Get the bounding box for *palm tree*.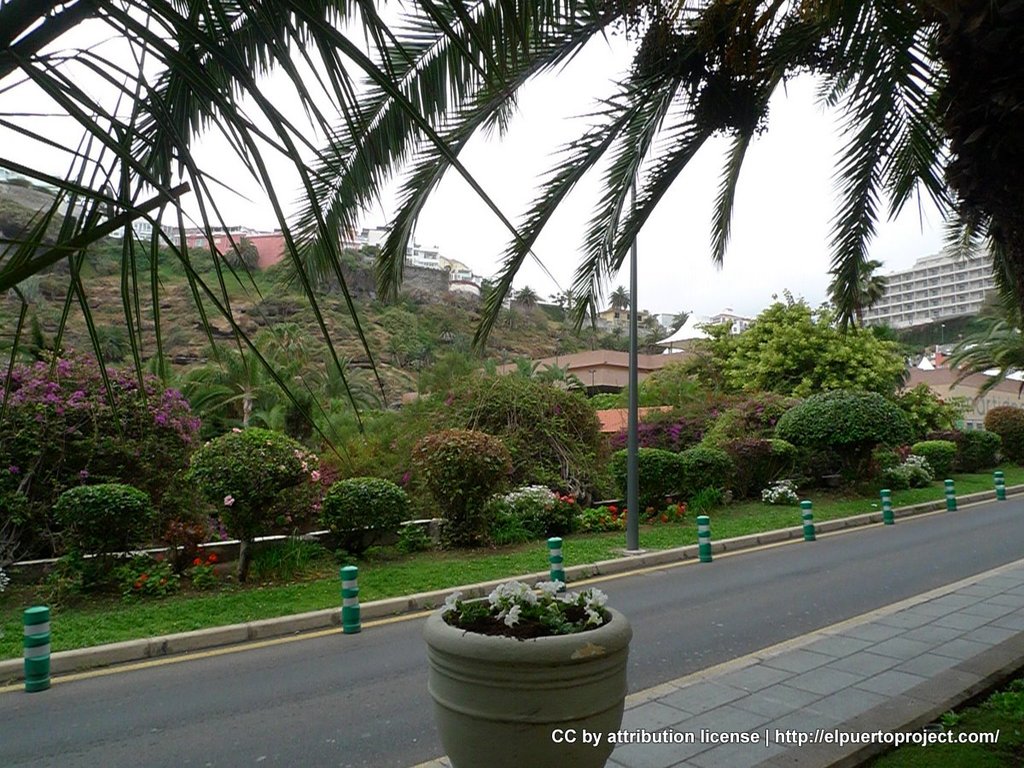
[666,306,692,332].
